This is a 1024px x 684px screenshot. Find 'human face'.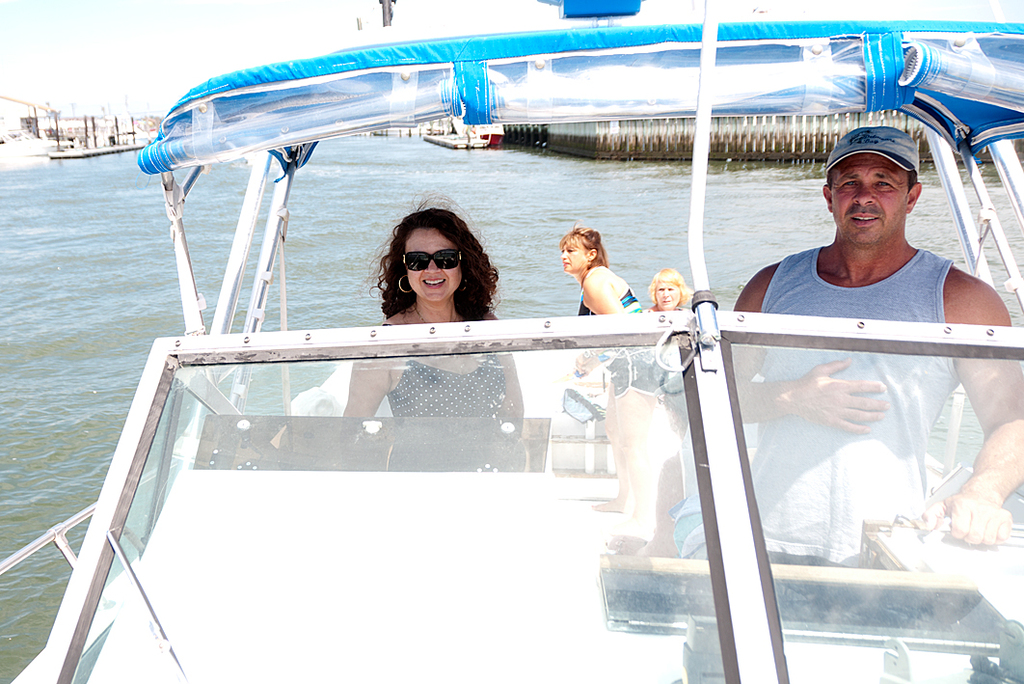
Bounding box: 404, 225, 462, 300.
